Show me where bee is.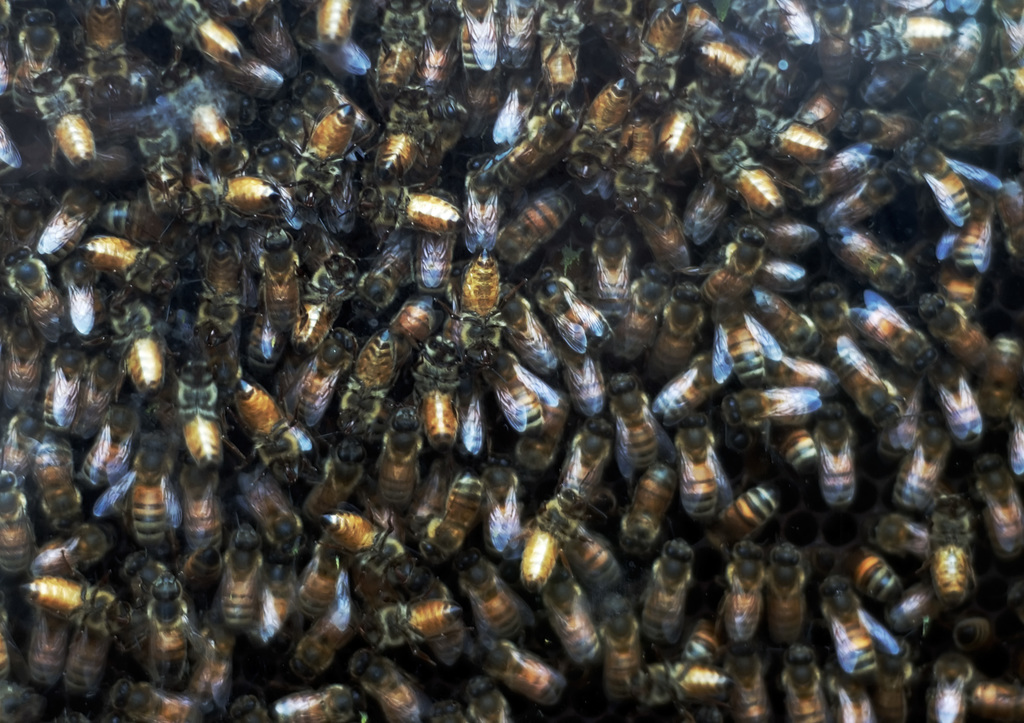
bee is at <box>810,400,861,517</box>.
